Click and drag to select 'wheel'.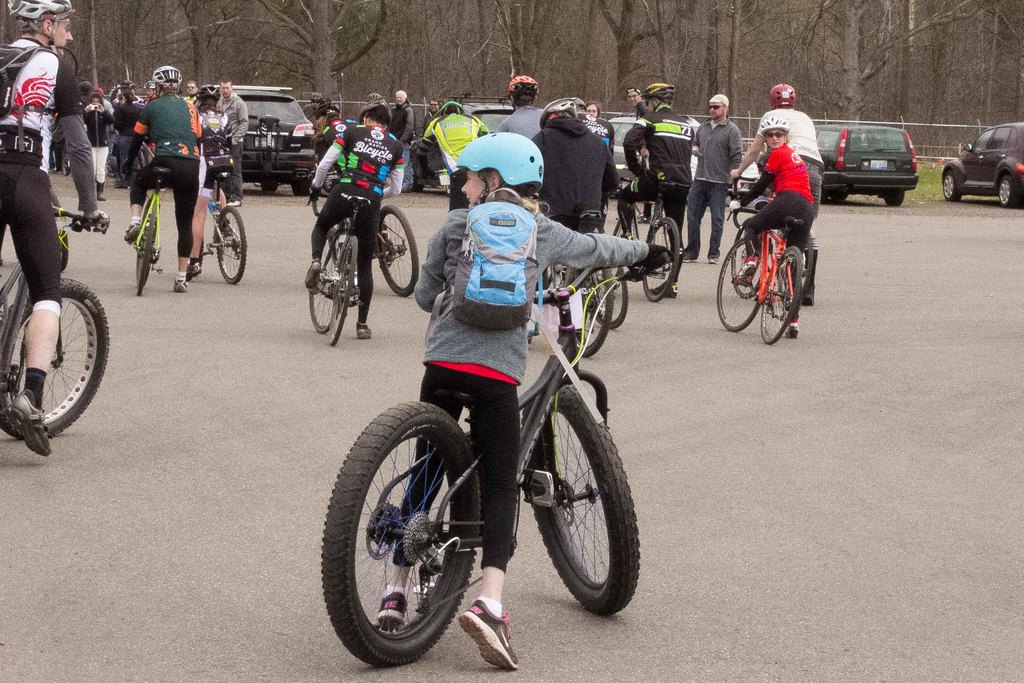
Selection: detection(292, 181, 309, 198).
